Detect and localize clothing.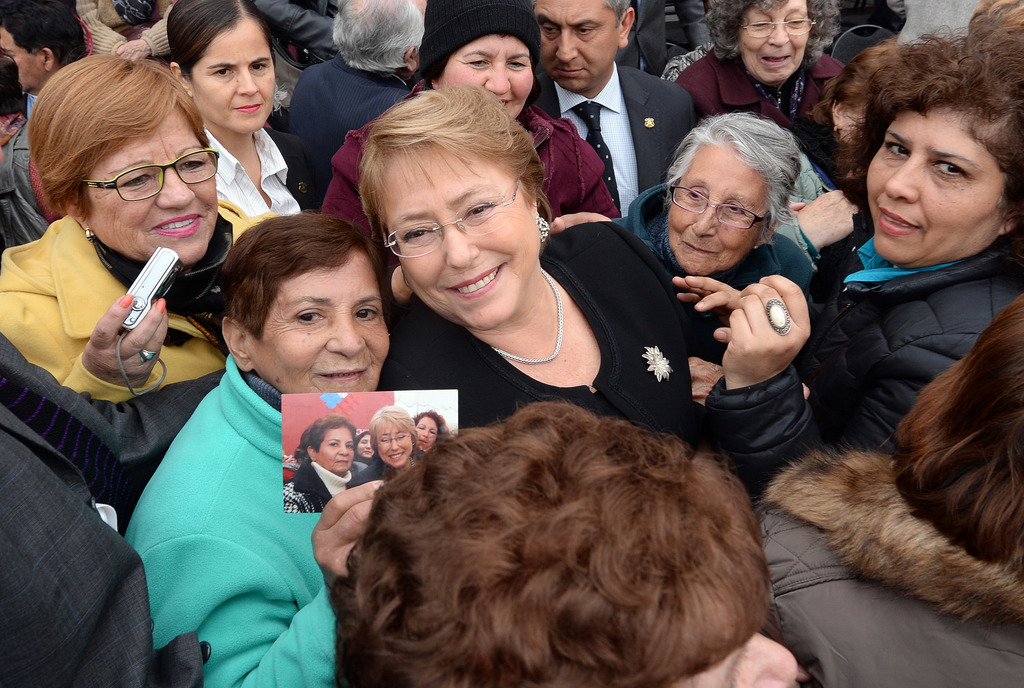
Localized at x1=542 y1=186 x2=819 y2=307.
